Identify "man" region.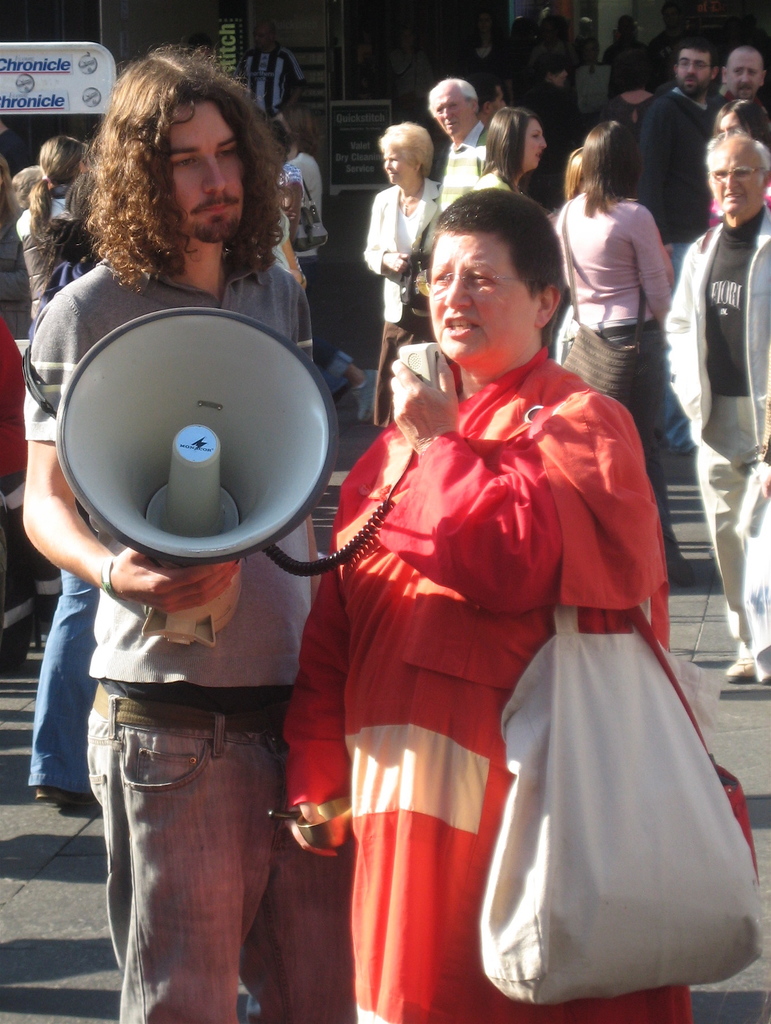
Region: 24:140:399:963.
